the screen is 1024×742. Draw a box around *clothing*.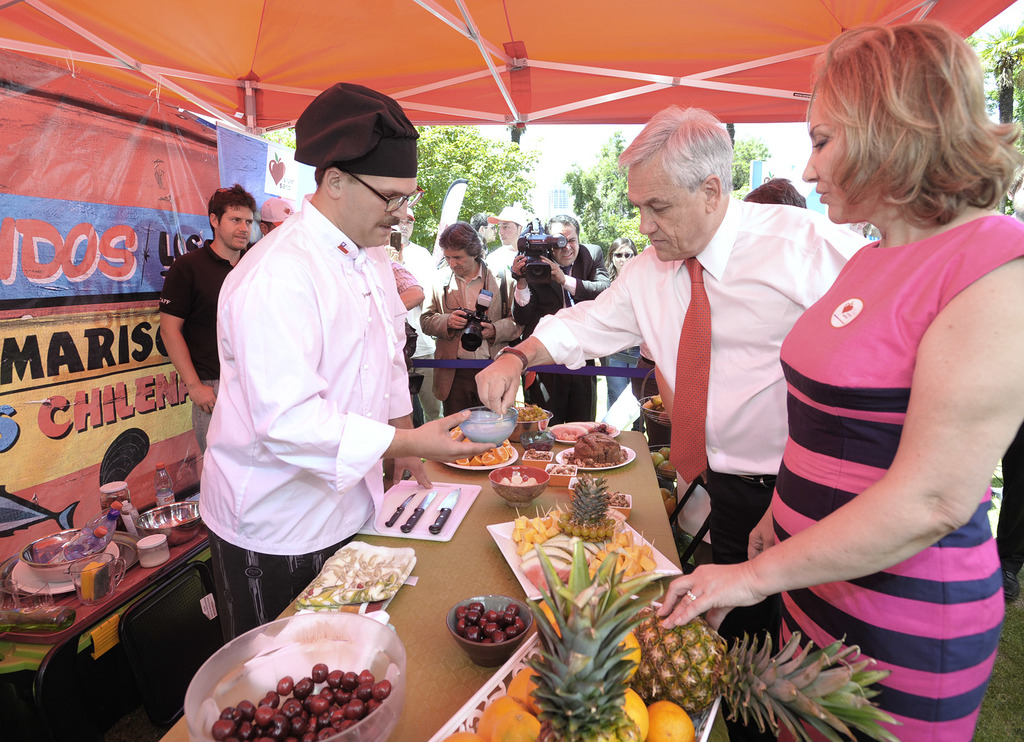
detection(416, 258, 522, 417).
